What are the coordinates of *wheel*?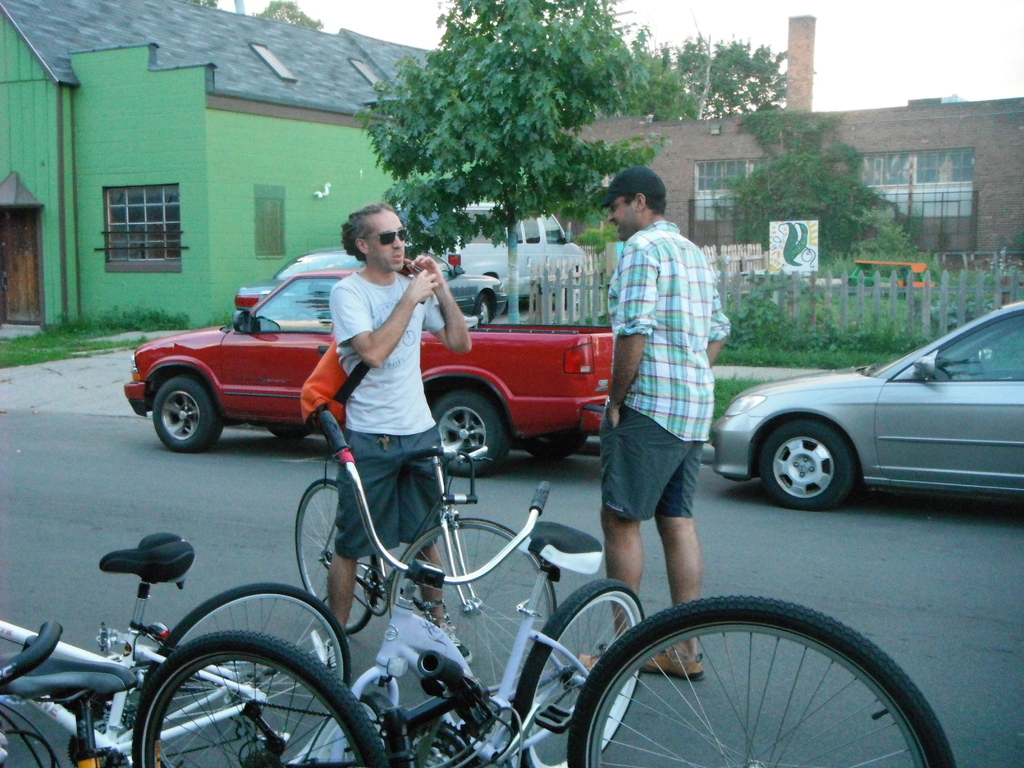
bbox=[514, 577, 649, 767].
